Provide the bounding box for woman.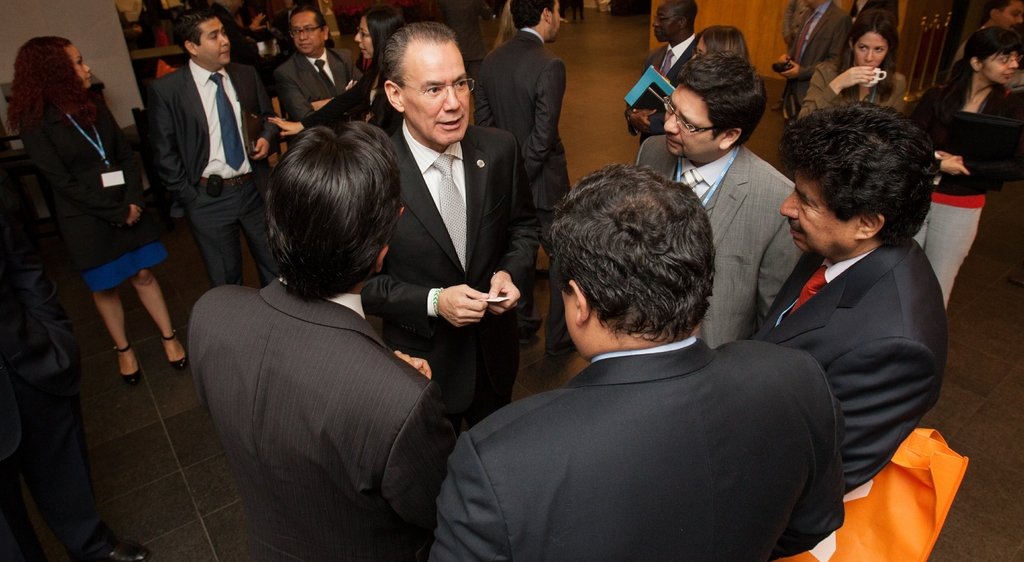
rect(8, 24, 178, 456).
